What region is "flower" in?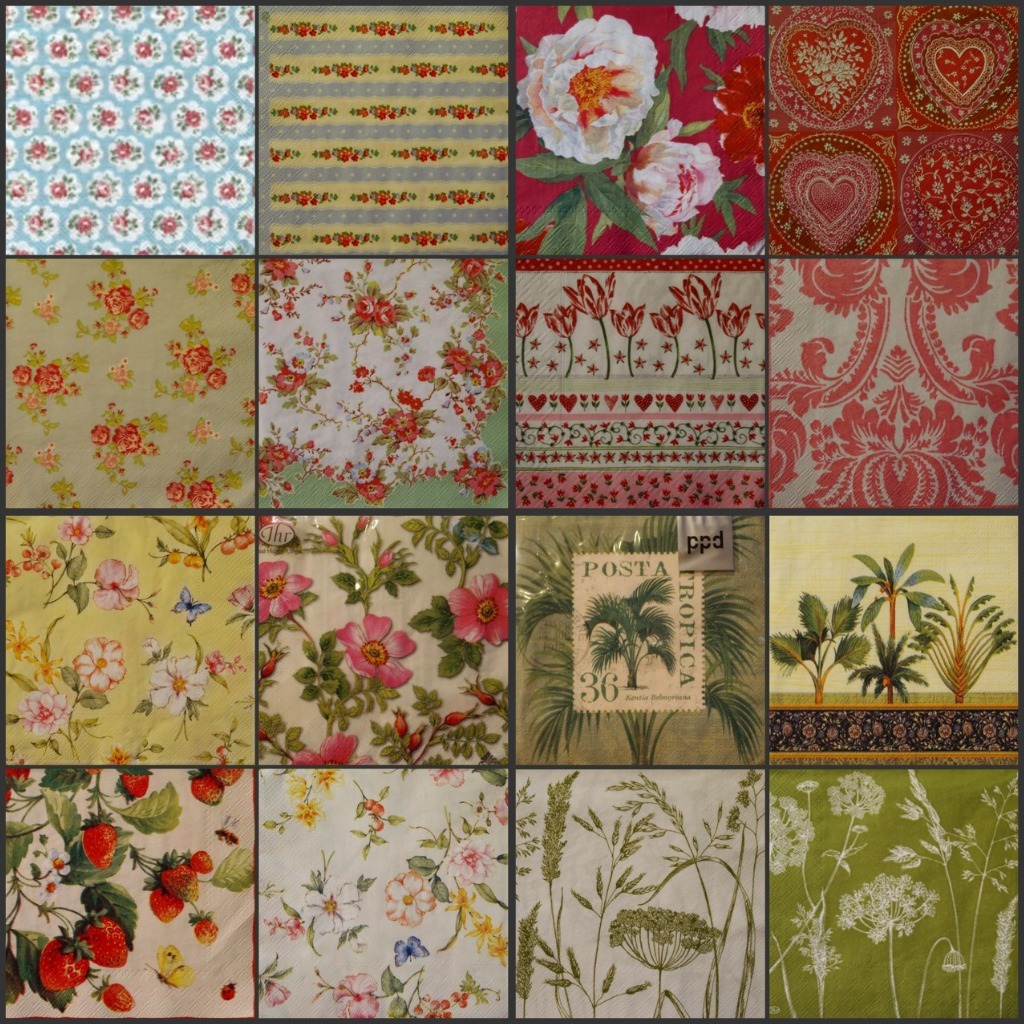
left=293, top=729, right=368, bottom=774.
